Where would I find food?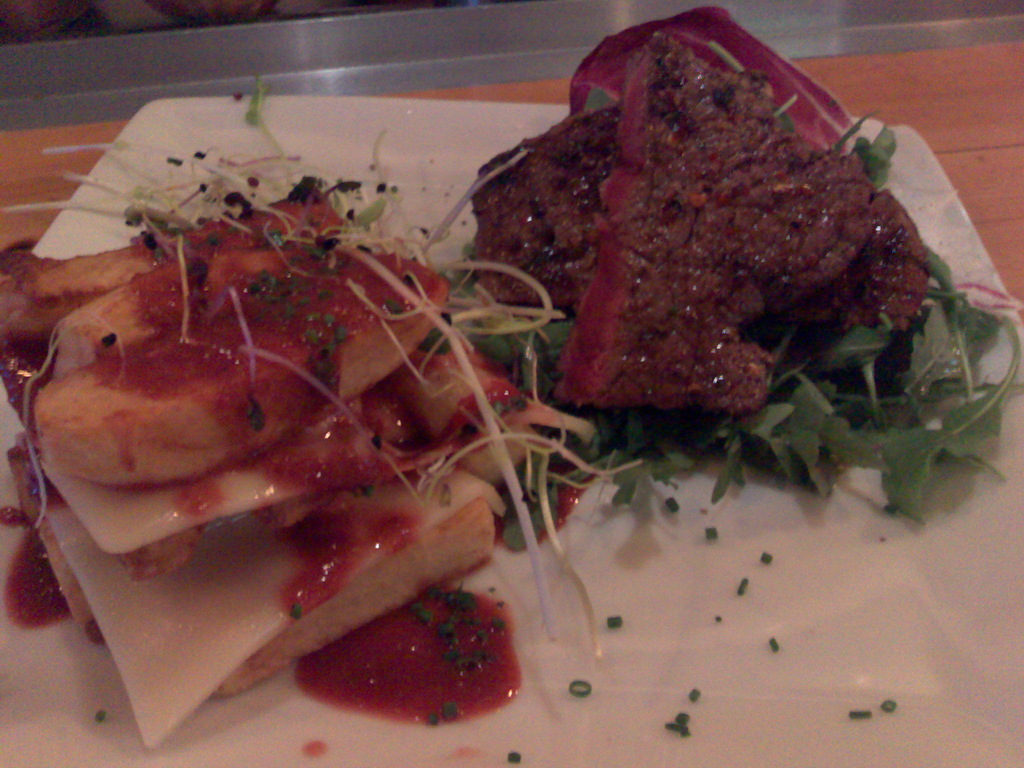
At box(691, 689, 701, 703).
